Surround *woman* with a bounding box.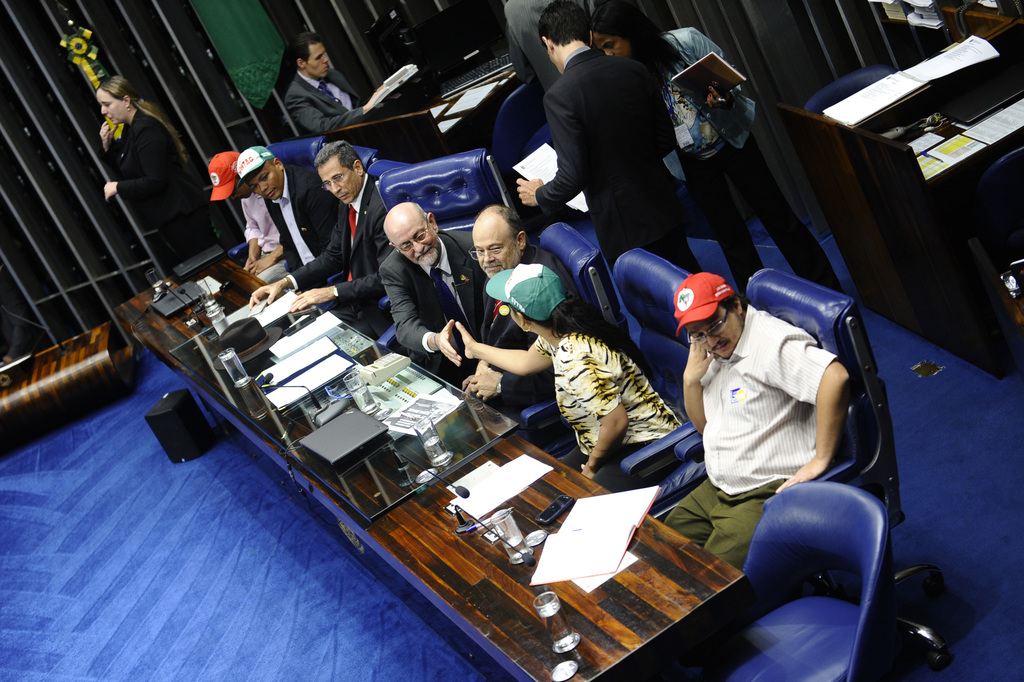
detection(589, 0, 855, 298).
